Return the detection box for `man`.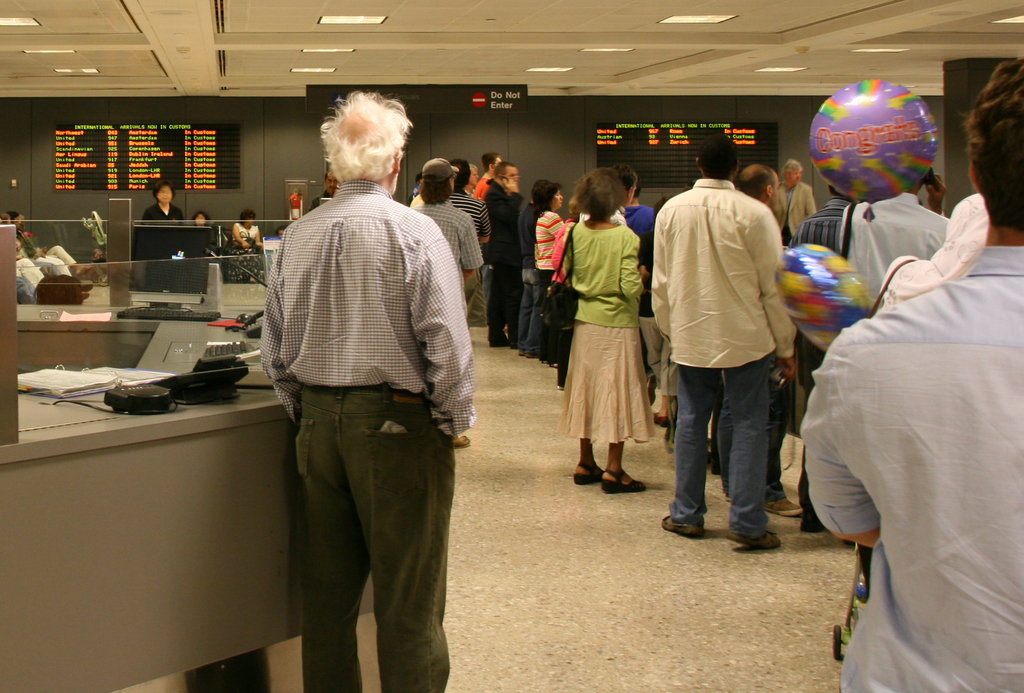
bbox=[714, 159, 796, 513].
